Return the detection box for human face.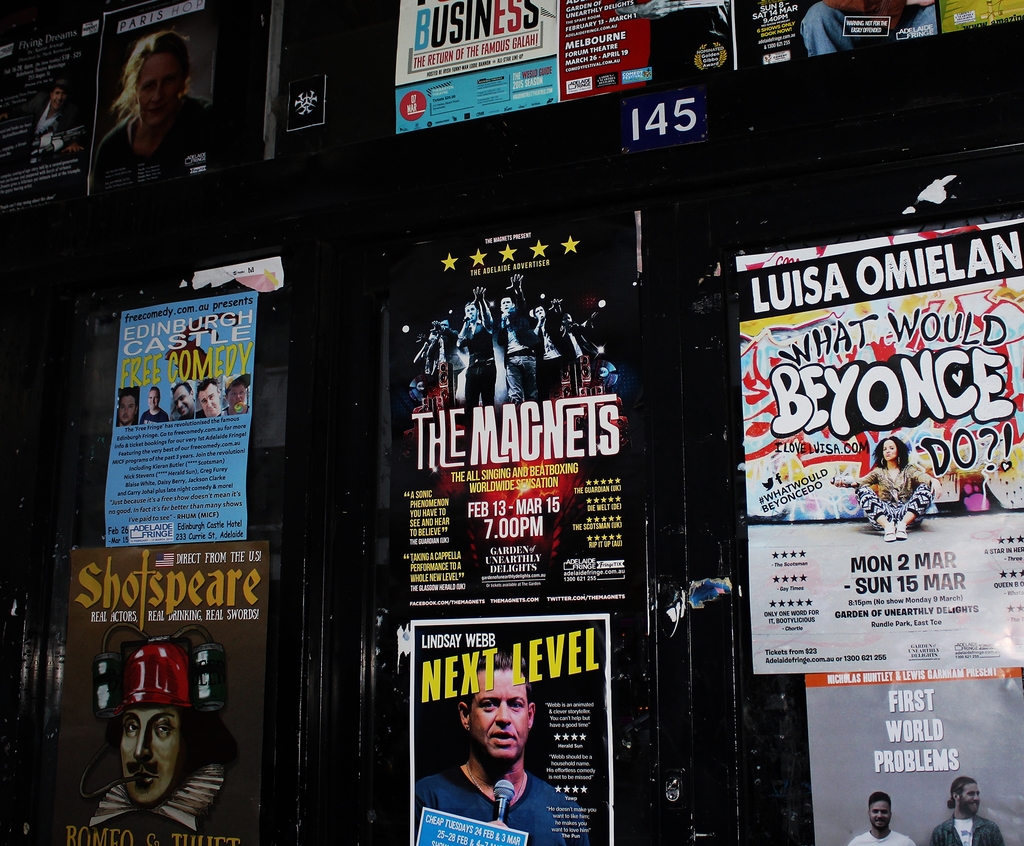
bbox(882, 439, 898, 462).
